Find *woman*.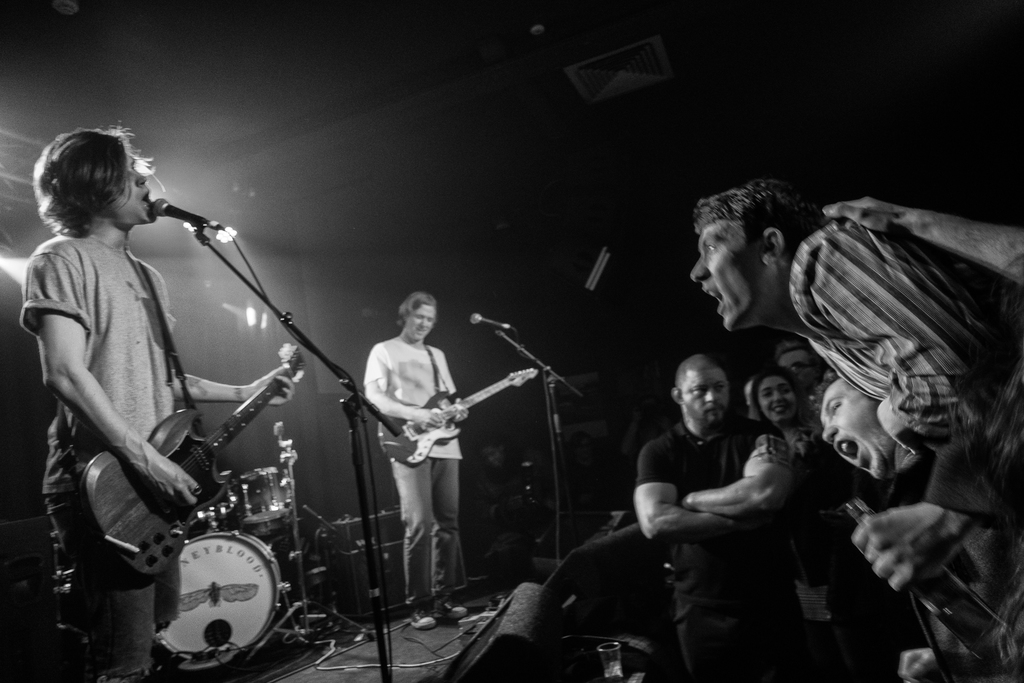
(x1=753, y1=369, x2=817, y2=461).
